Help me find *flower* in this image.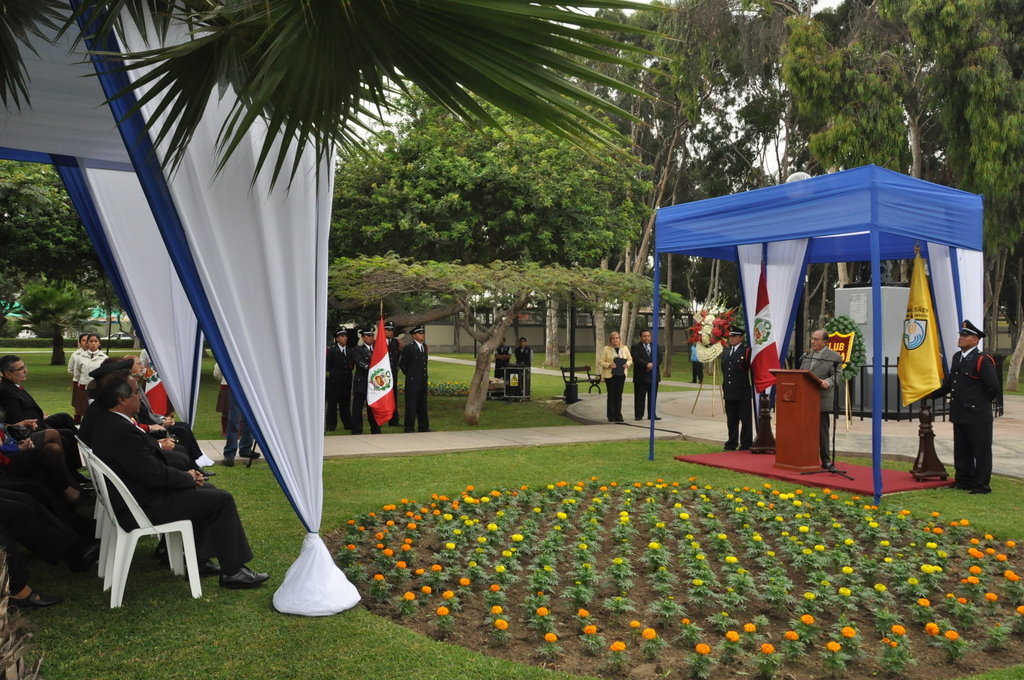
Found it: 772, 514, 781, 524.
